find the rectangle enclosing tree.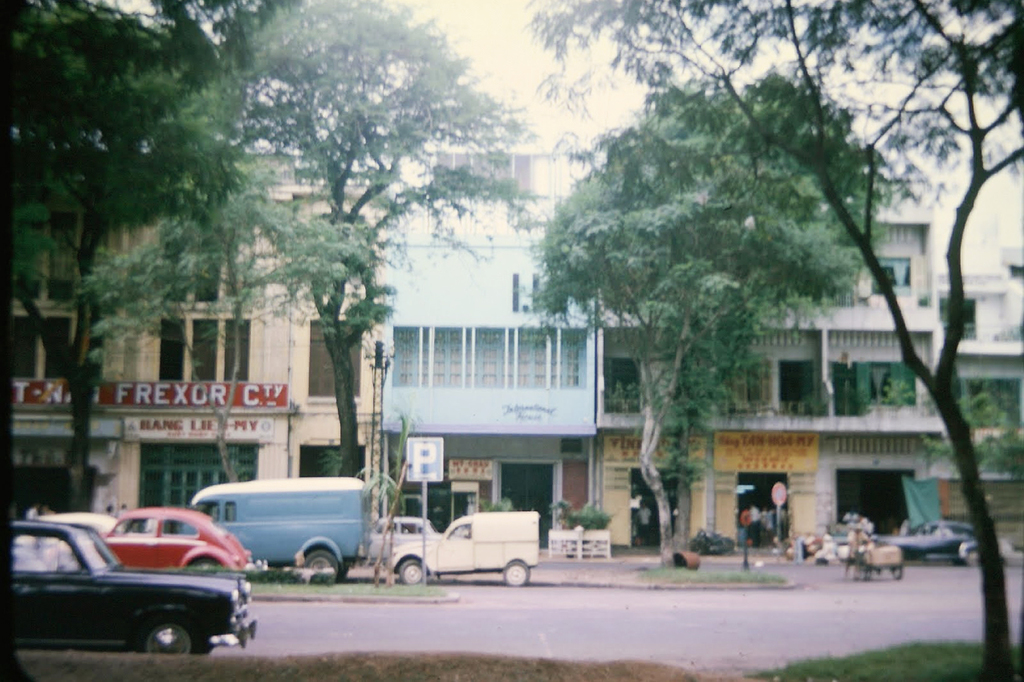
(77, 199, 374, 470).
